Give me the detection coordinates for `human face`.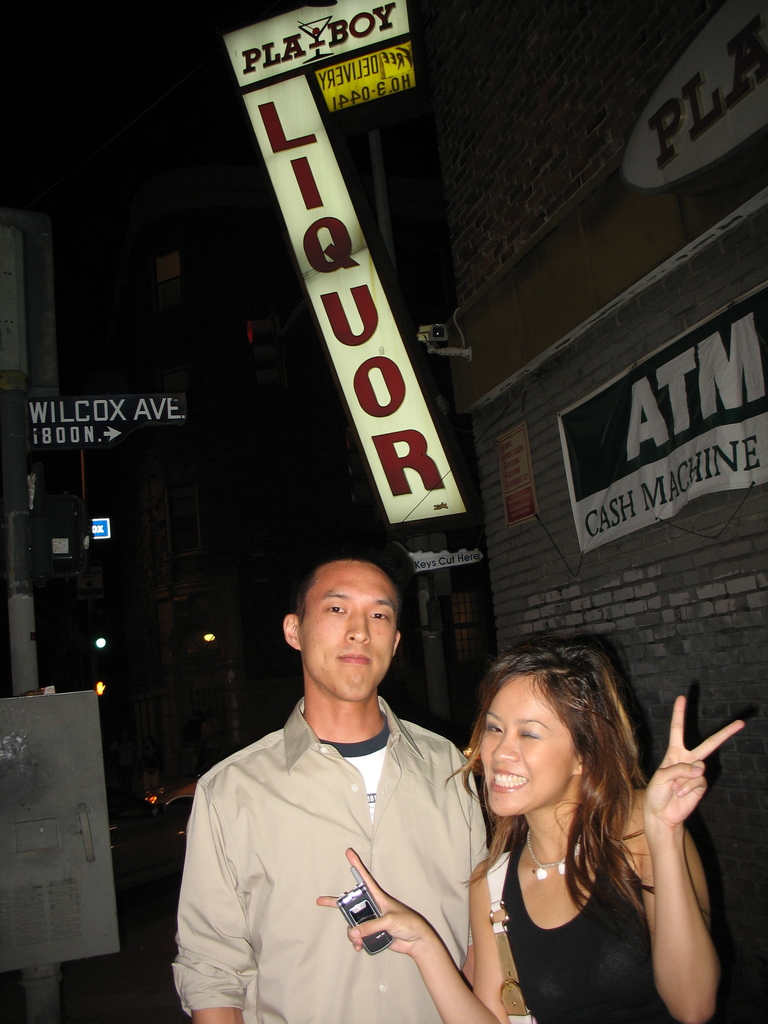
region(479, 683, 576, 821).
